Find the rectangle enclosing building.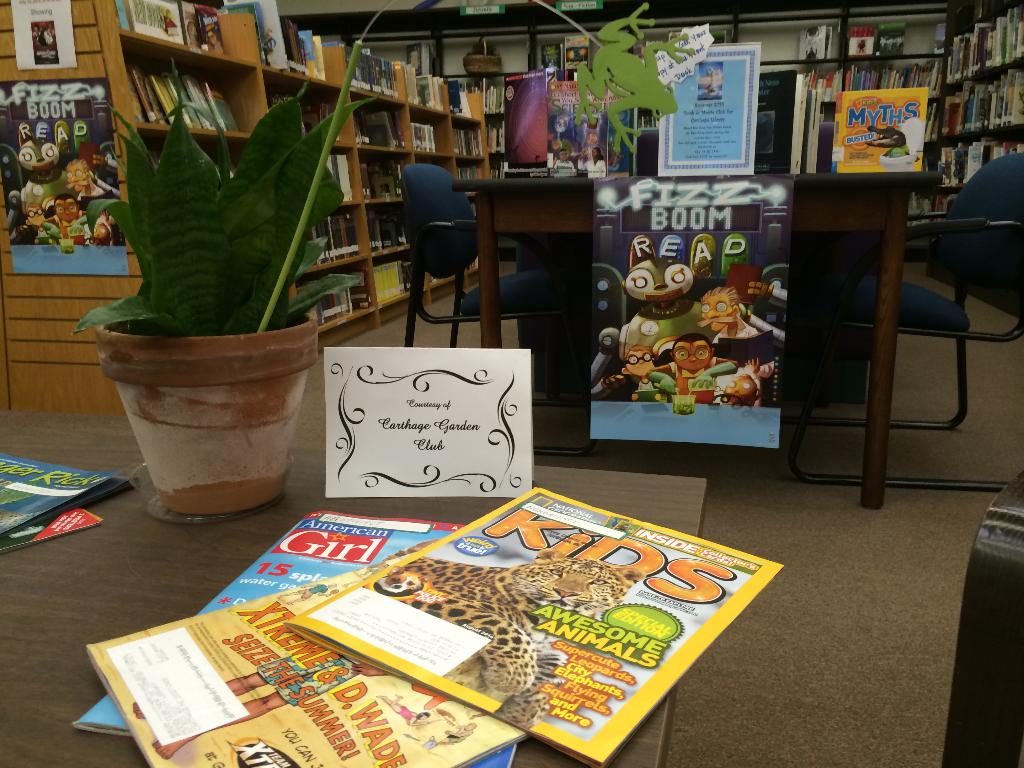
Rect(2, 0, 1023, 765).
